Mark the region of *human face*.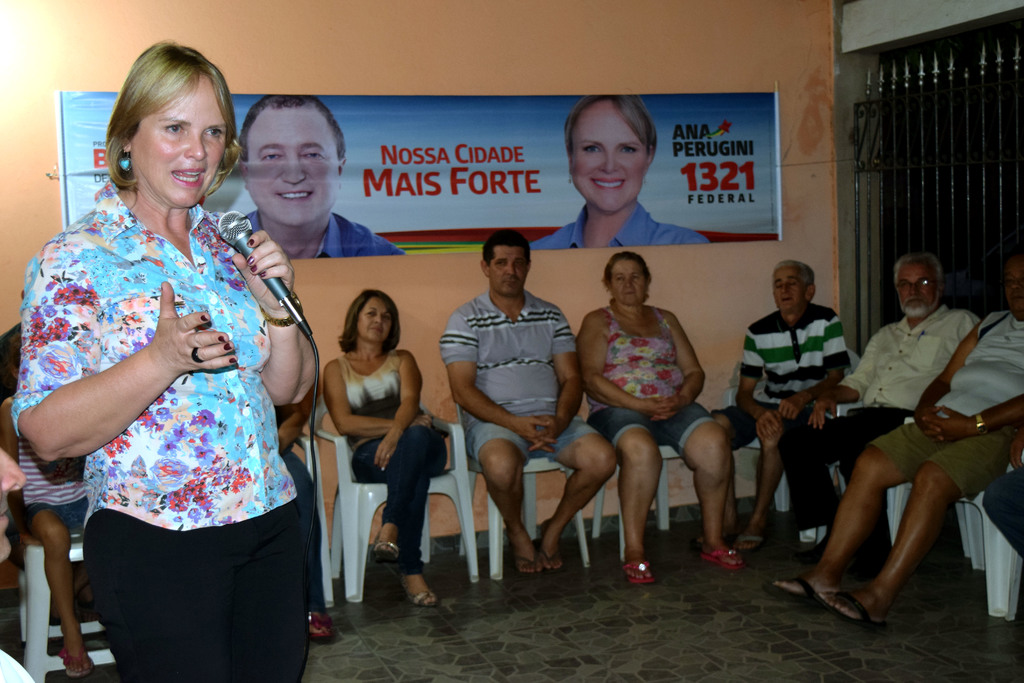
Region: [573, 99, 649, 216].
